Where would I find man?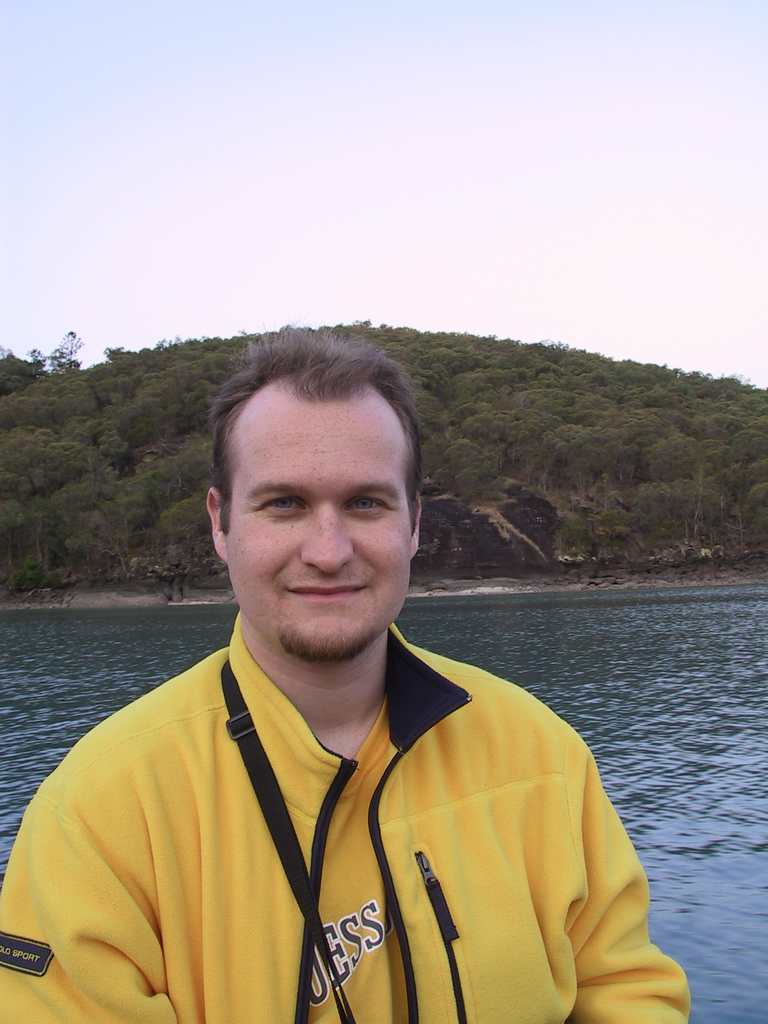
At box=[0, 332, 694, 1023].
